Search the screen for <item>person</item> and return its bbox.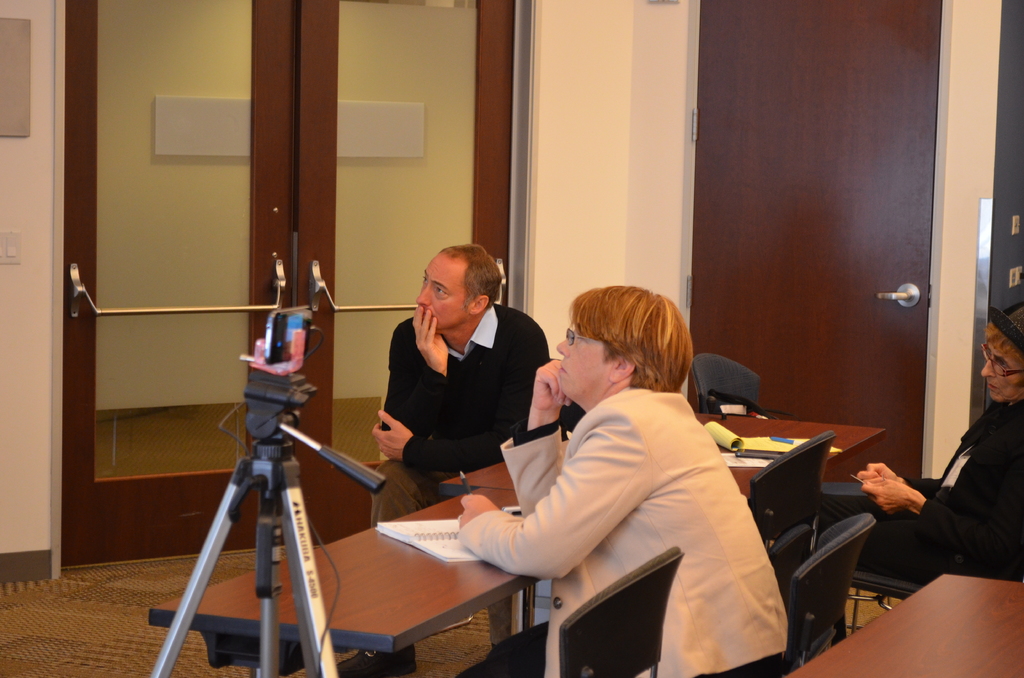
Found: 454:286:763:668.
